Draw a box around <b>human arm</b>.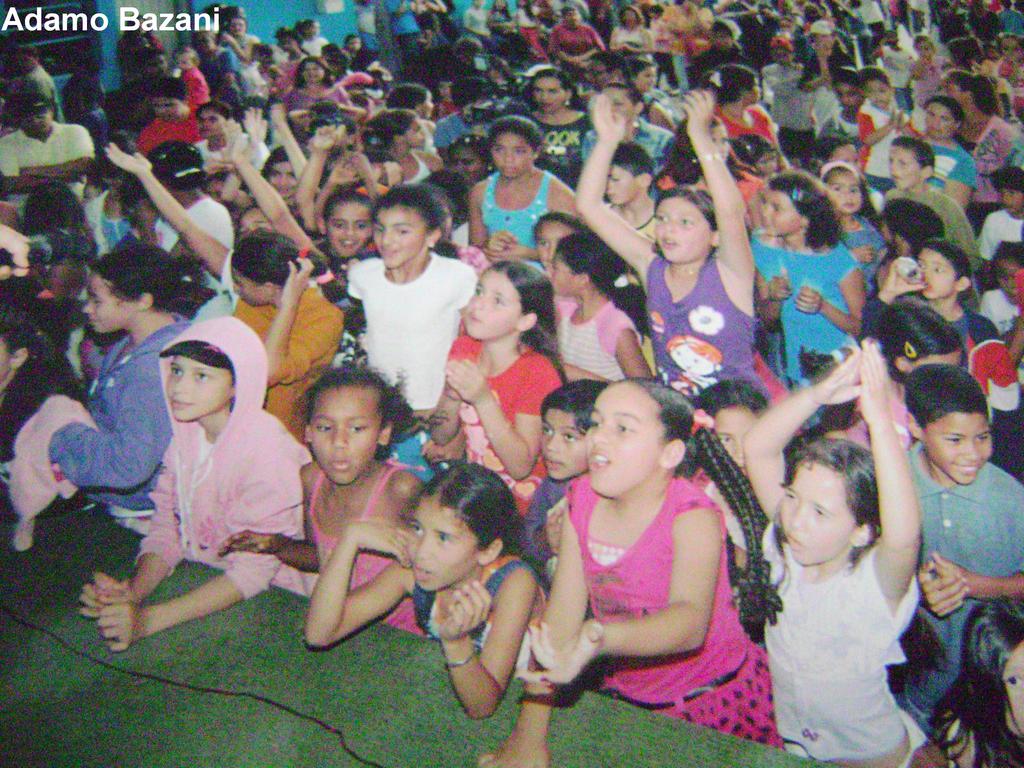
bbox(925, 547, 1020, 604).
